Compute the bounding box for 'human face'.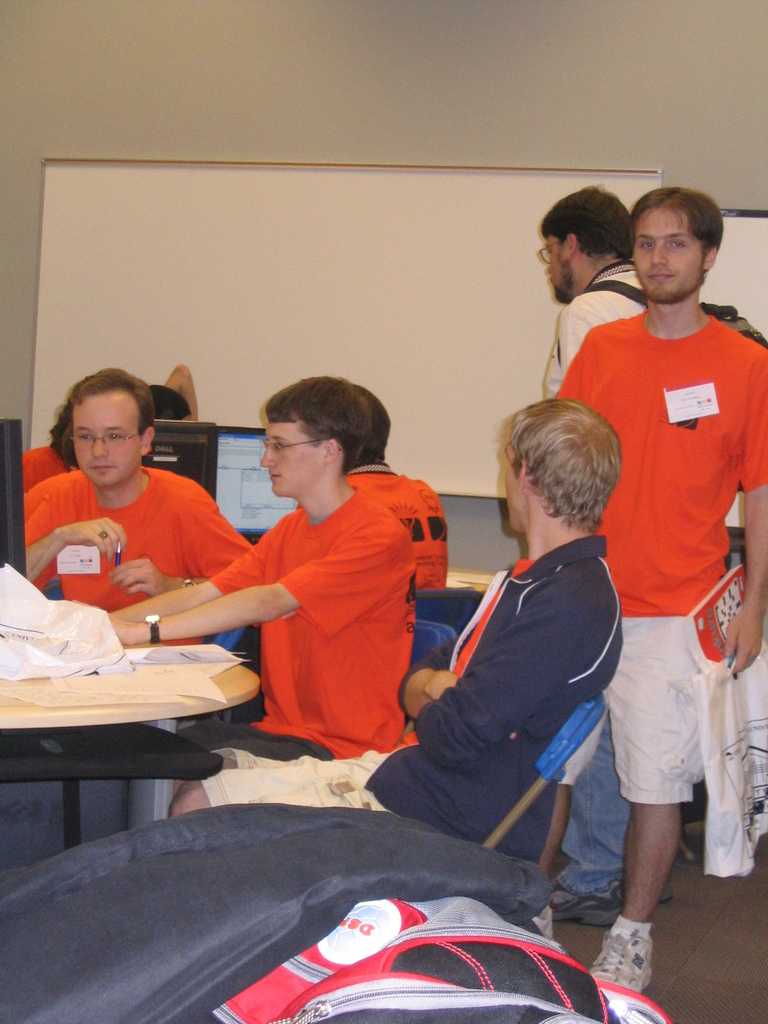
[left=630, top=203, right=710, bottom=306].
